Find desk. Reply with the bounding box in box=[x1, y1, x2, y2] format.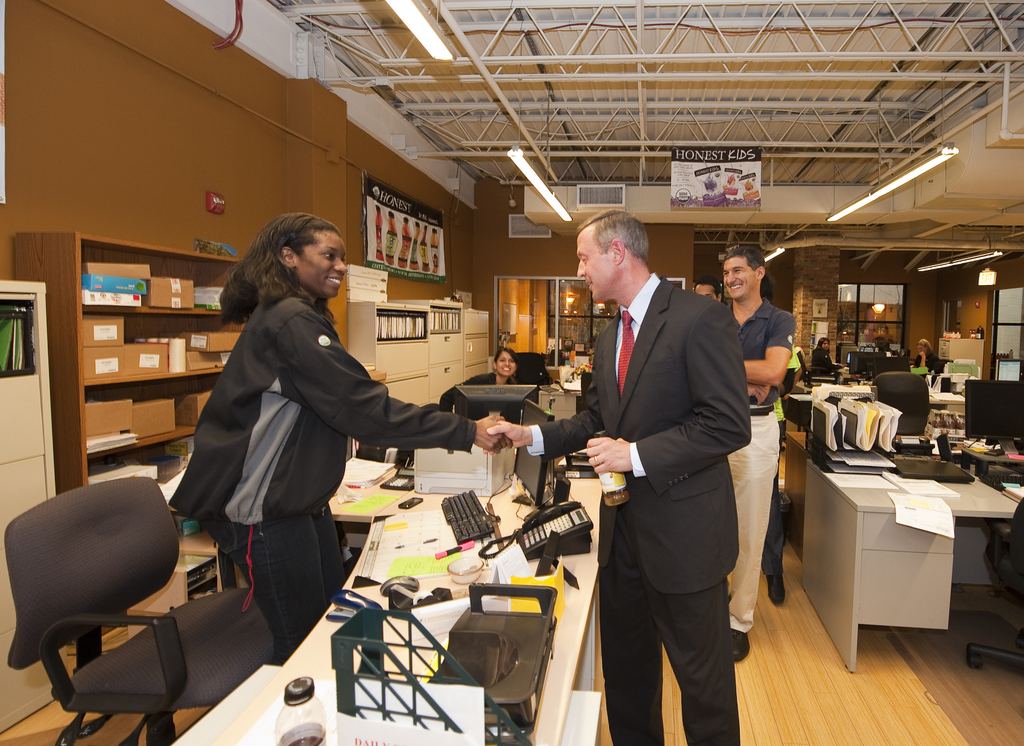
box=[801, 437, 995, 677].
